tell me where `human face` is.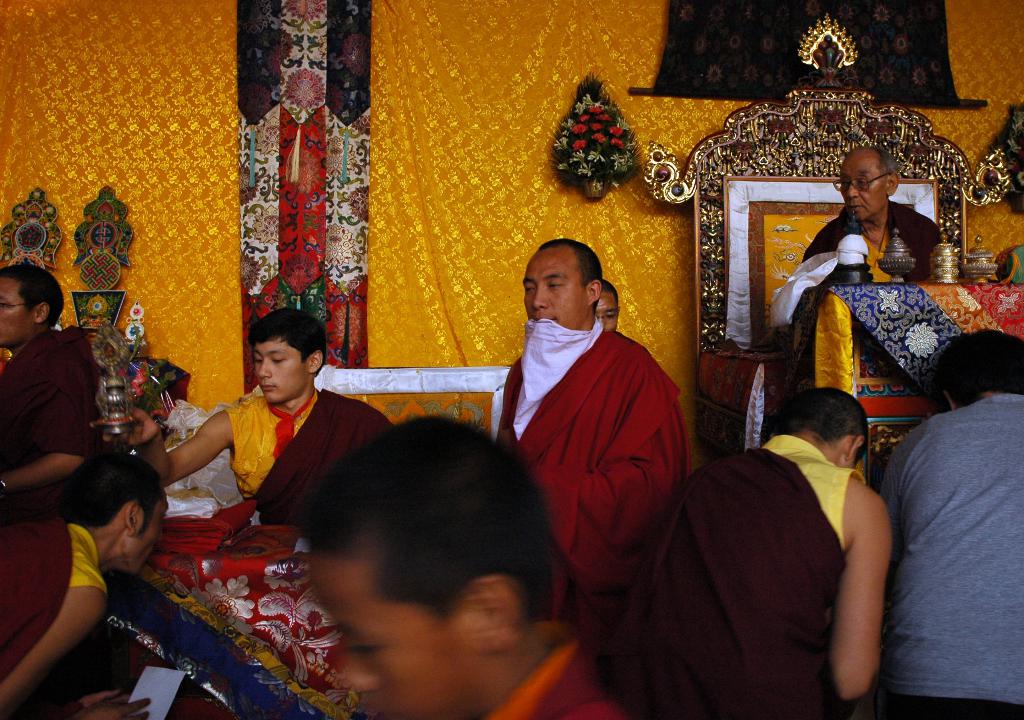
`human face` is at detection(595, 288, 618, 328).
